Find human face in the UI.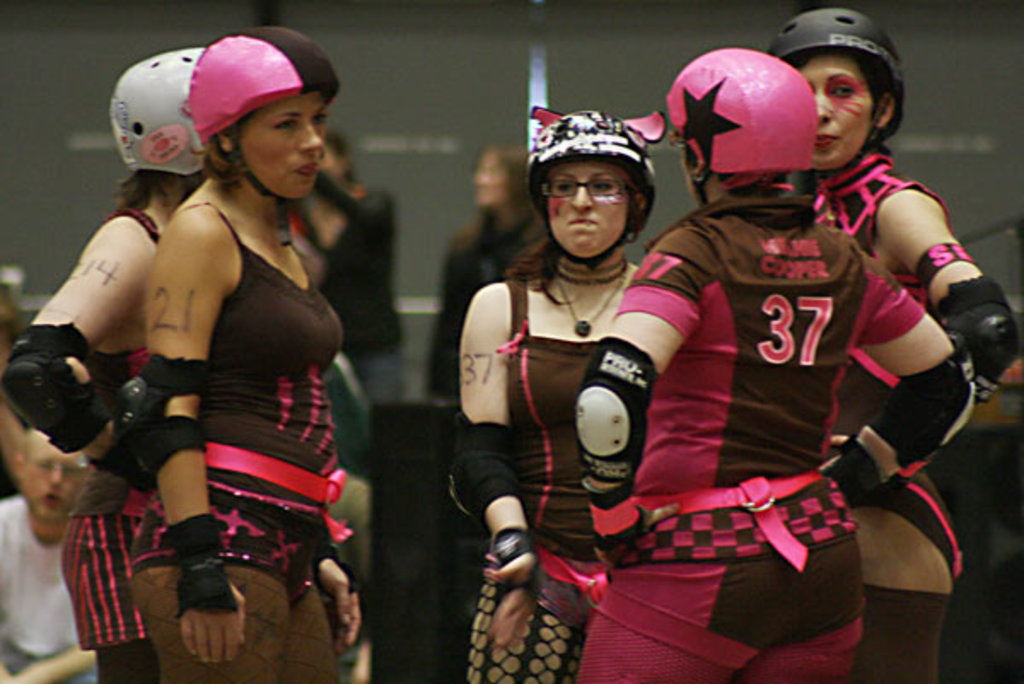
UI element at 471/150/505/205.
